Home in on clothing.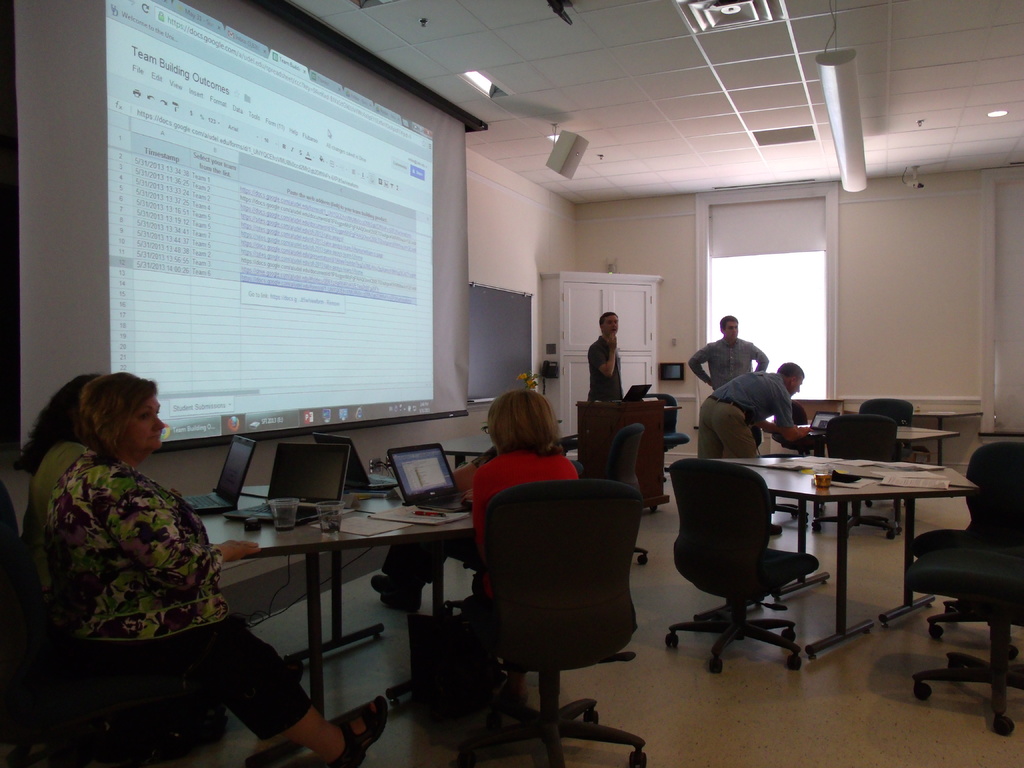
Homed in at (693, 335, 769, 445).
